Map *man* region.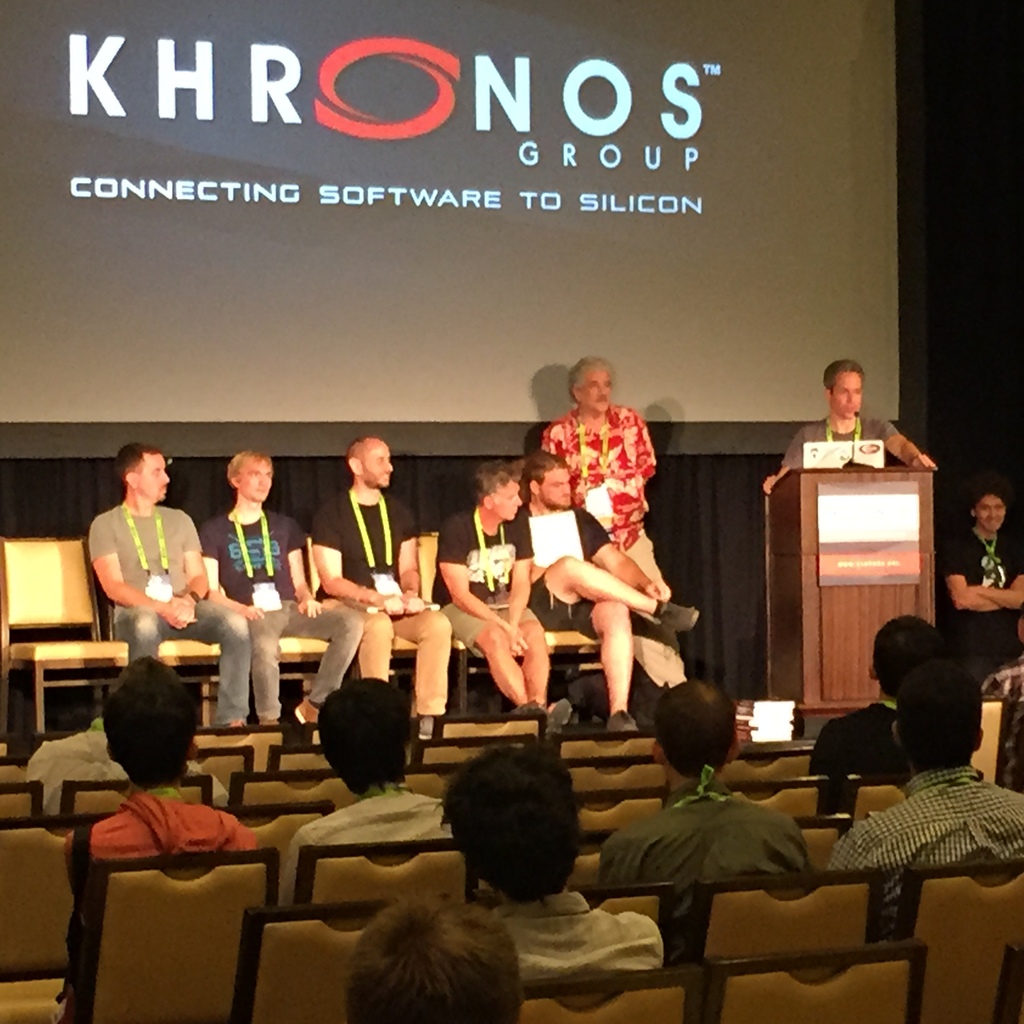
Mapped to select_region(438, 459, 580, 737).
